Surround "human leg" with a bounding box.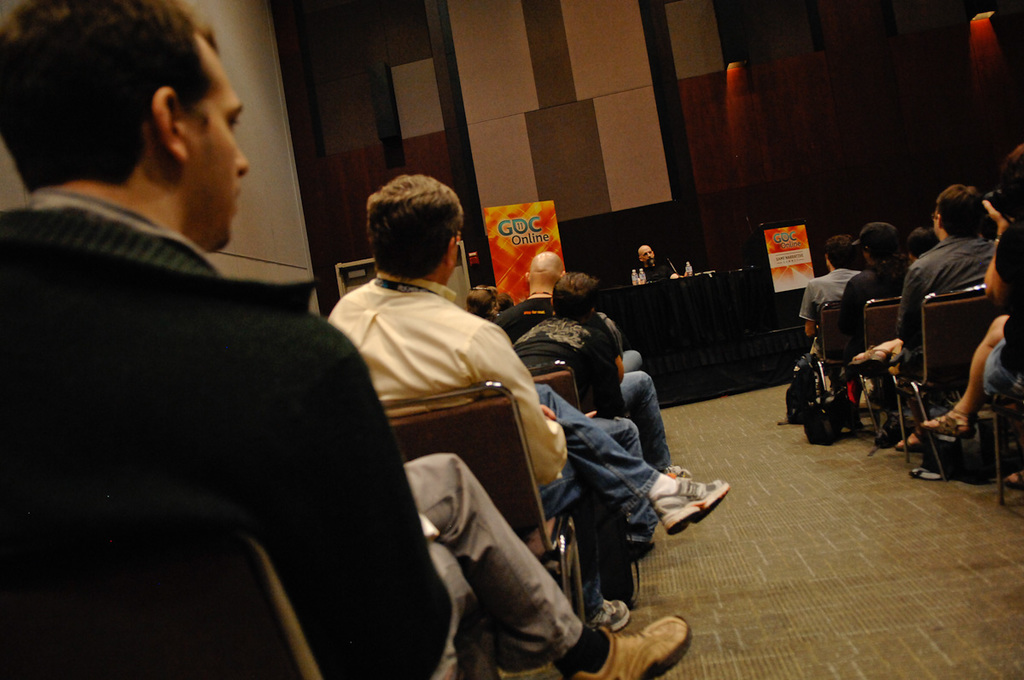
left=620, top=364, right=695, bottom=474.
